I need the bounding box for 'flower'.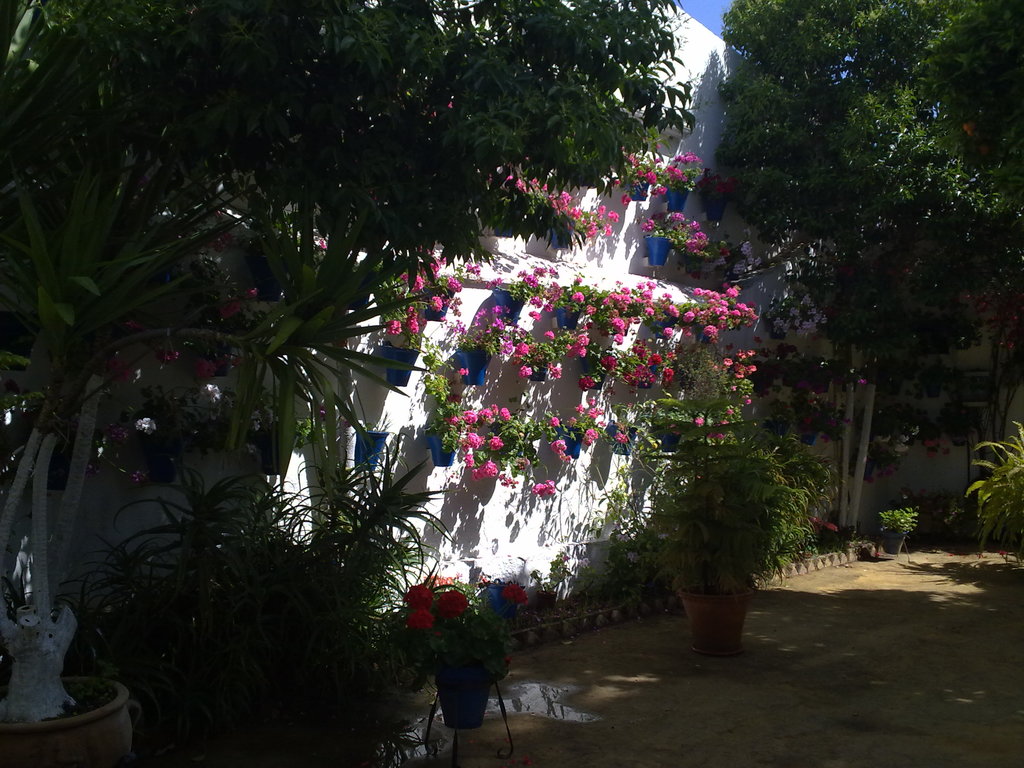
Here it is: [left=135, top=413, right=156, bottom=436].
